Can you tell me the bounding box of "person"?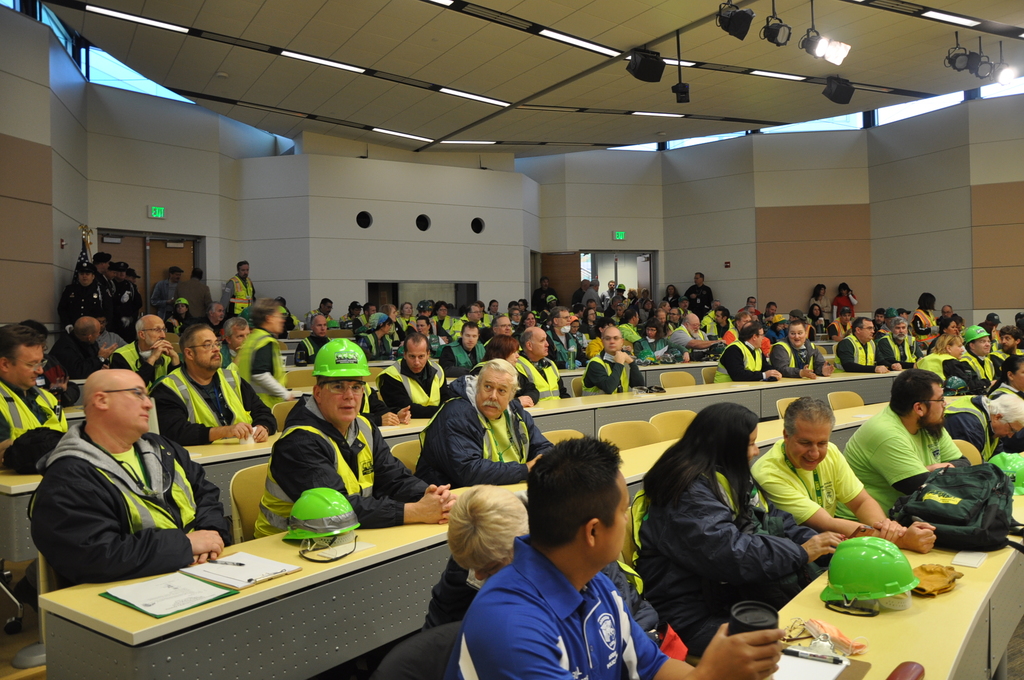
[809, 307, 822, 333].
